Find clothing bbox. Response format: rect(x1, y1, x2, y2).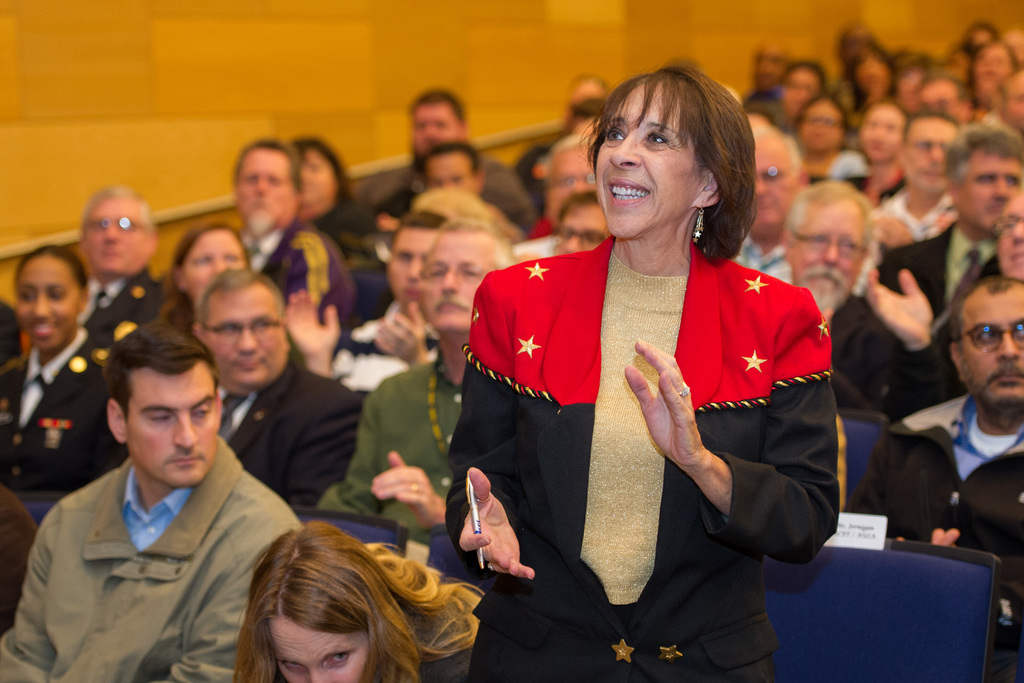
rect(0, 323, 133, 491).
